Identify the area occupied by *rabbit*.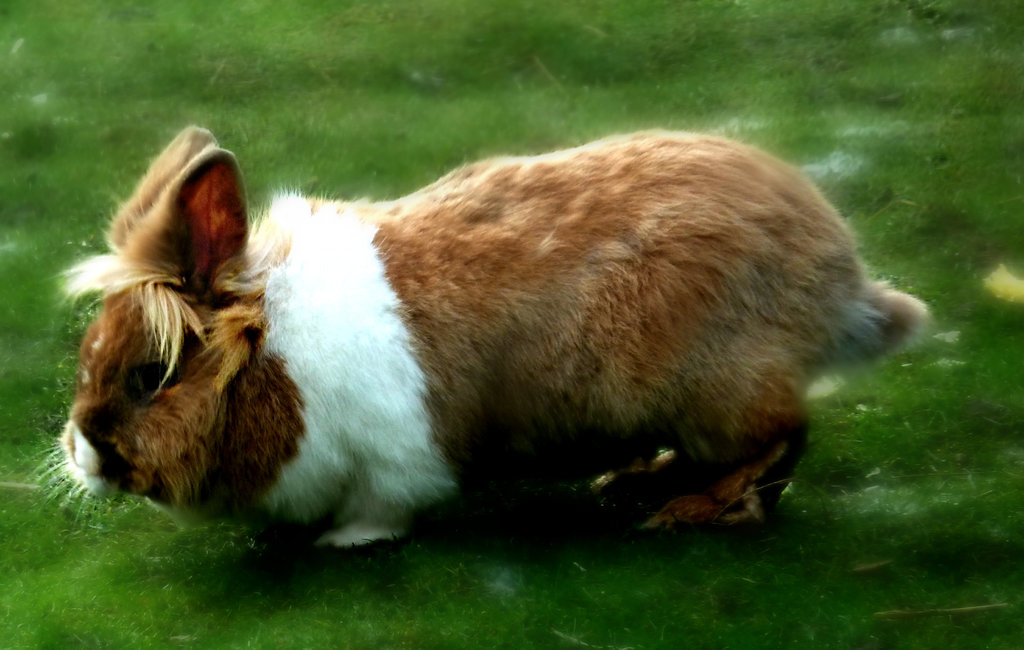
Area: box=[24, 127, 932, 555].
